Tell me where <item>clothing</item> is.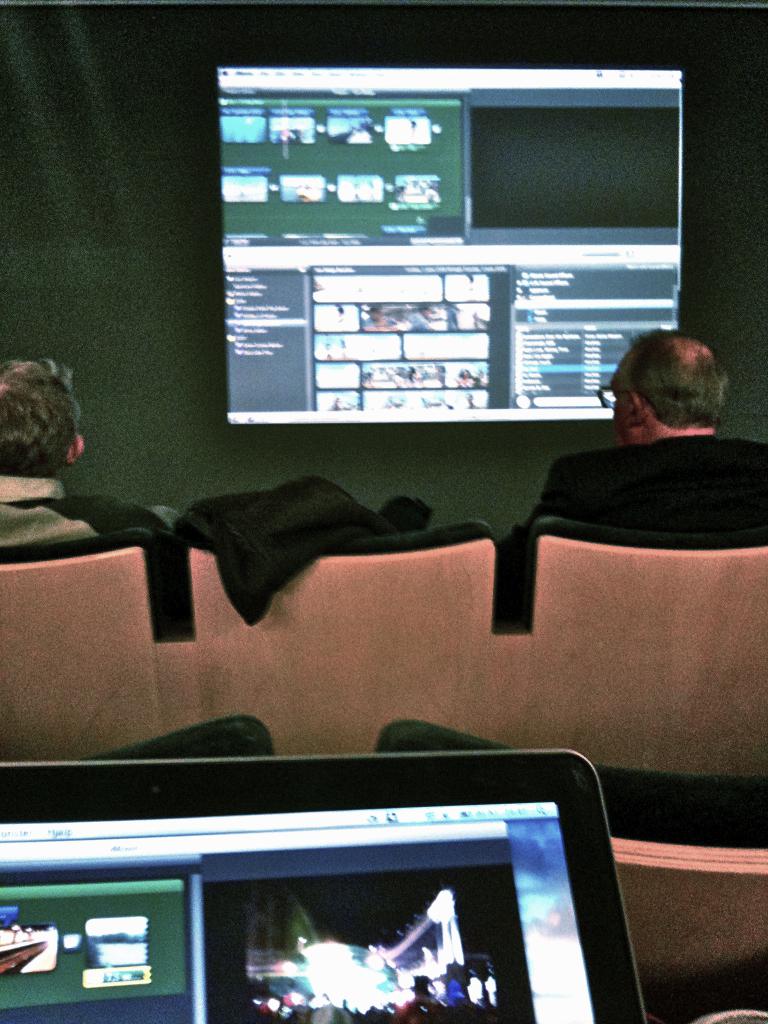
<item>clothing</item> is at (504, 435, 767, 544).
